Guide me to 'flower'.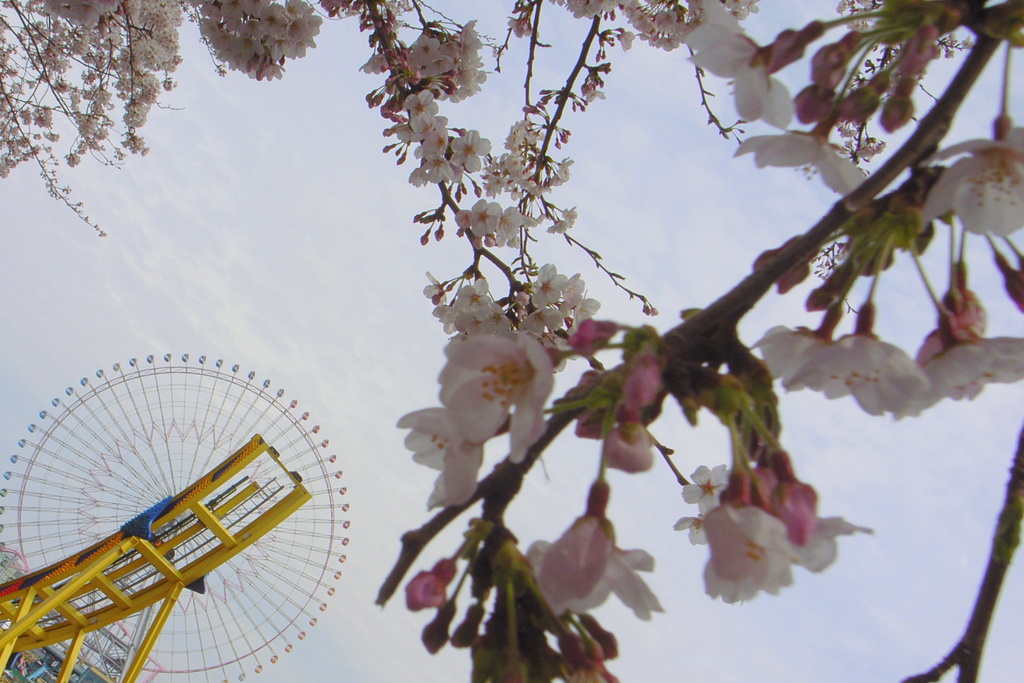
Guidance: BBox(931, 131, 1023, 244).
